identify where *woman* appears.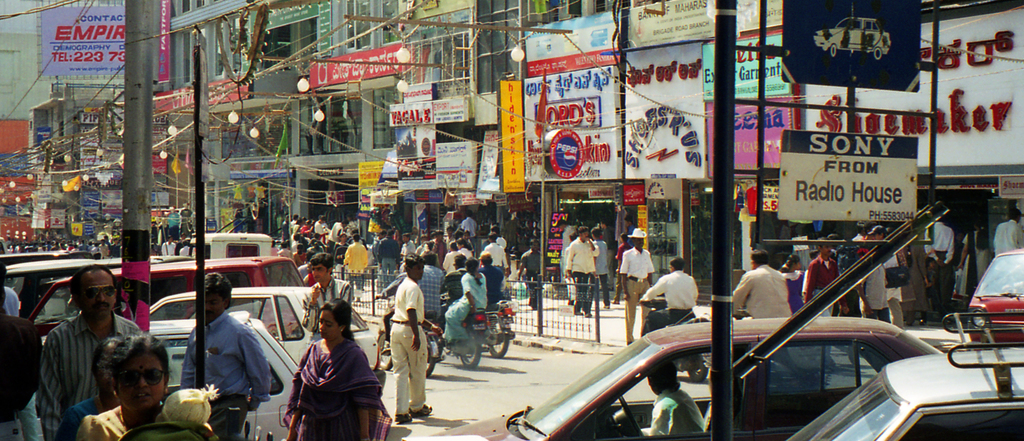
Appears at [436,259,490,342].
